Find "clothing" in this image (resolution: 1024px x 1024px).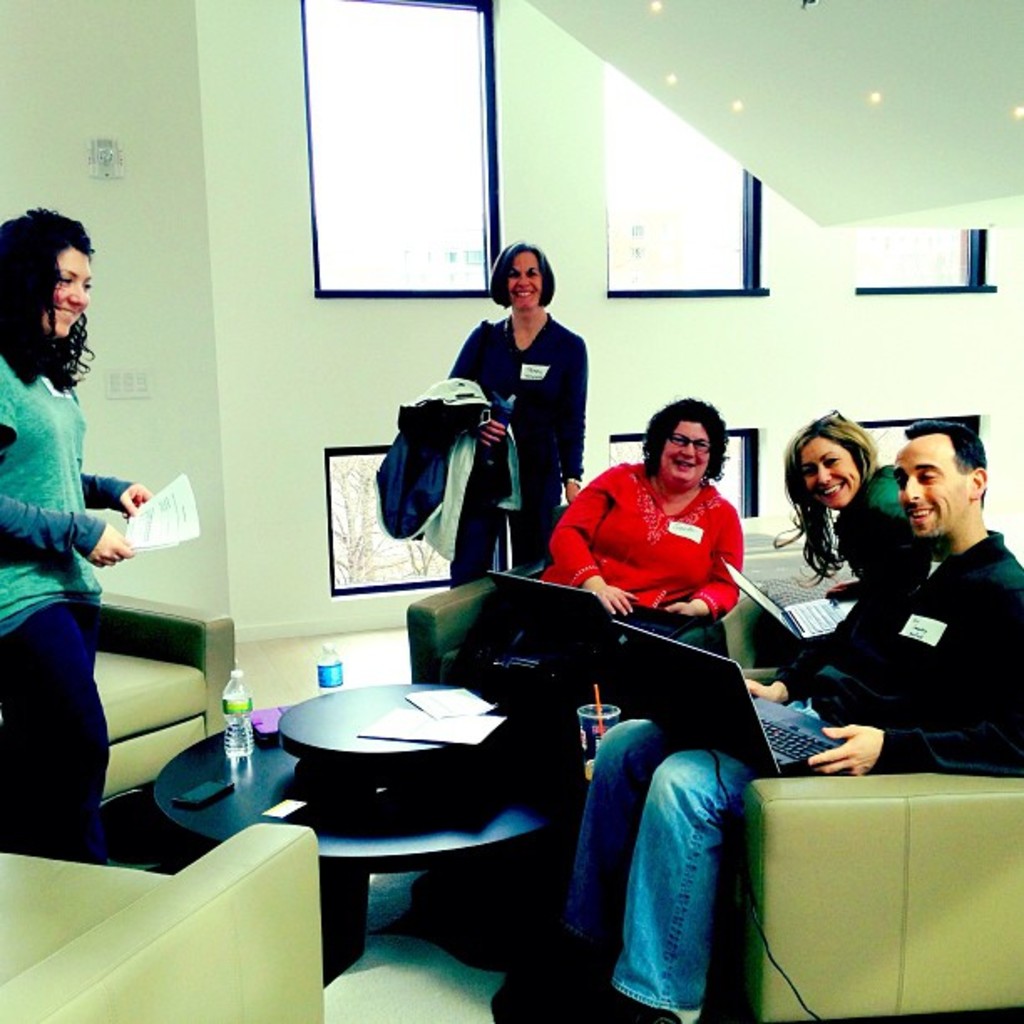
locate(0, 348, 107, 872).
